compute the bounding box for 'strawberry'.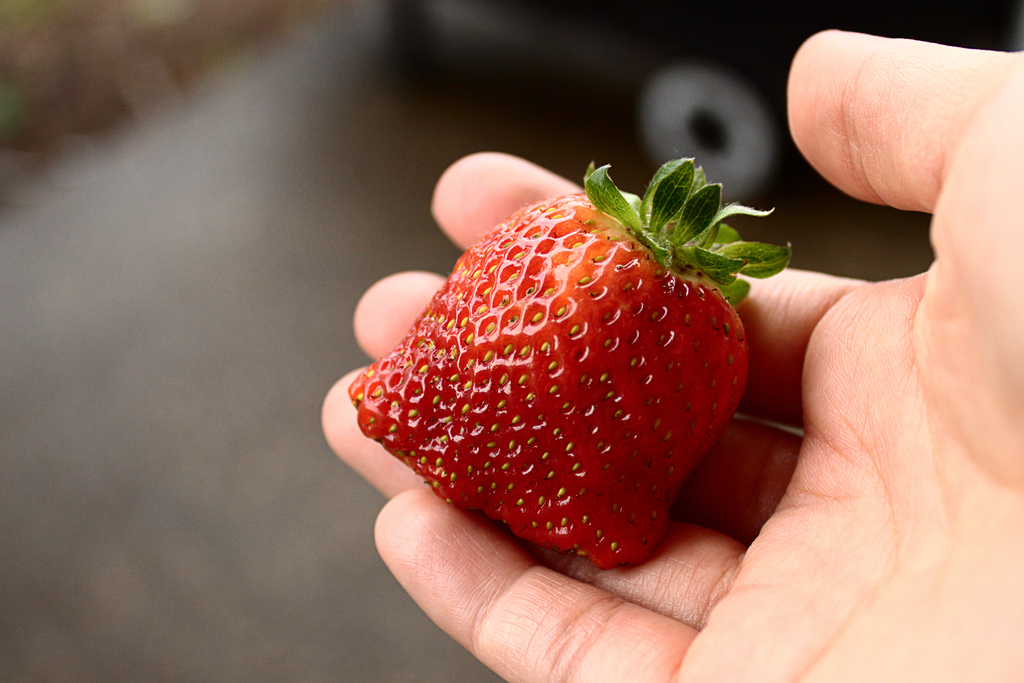
rect(350, 161, 770, 574).
